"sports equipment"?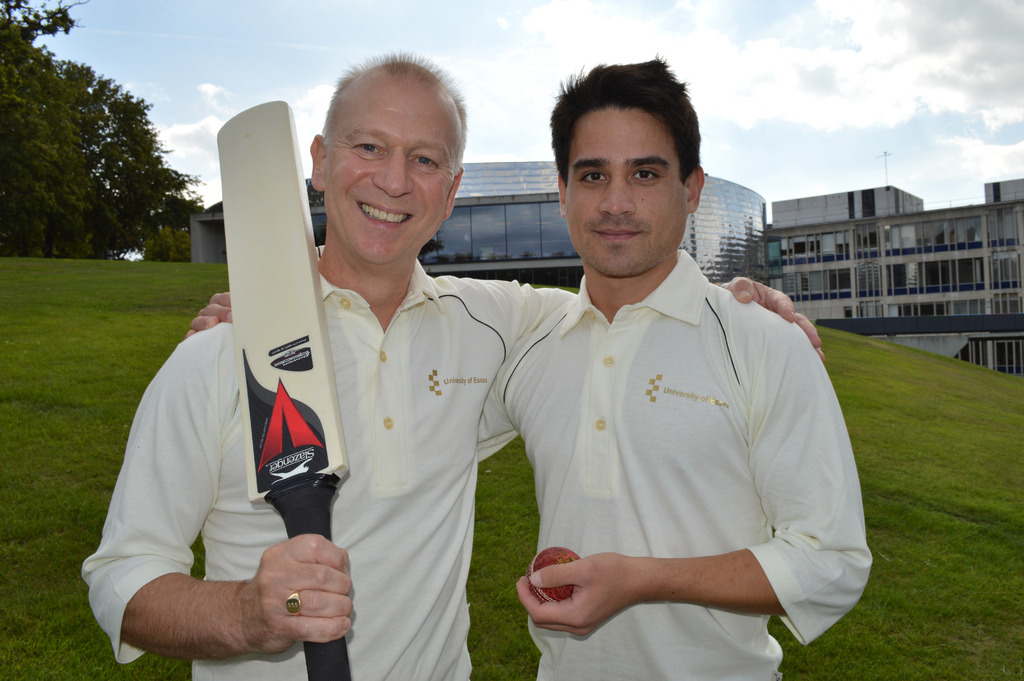
locate(214, 95, 351, 680)
